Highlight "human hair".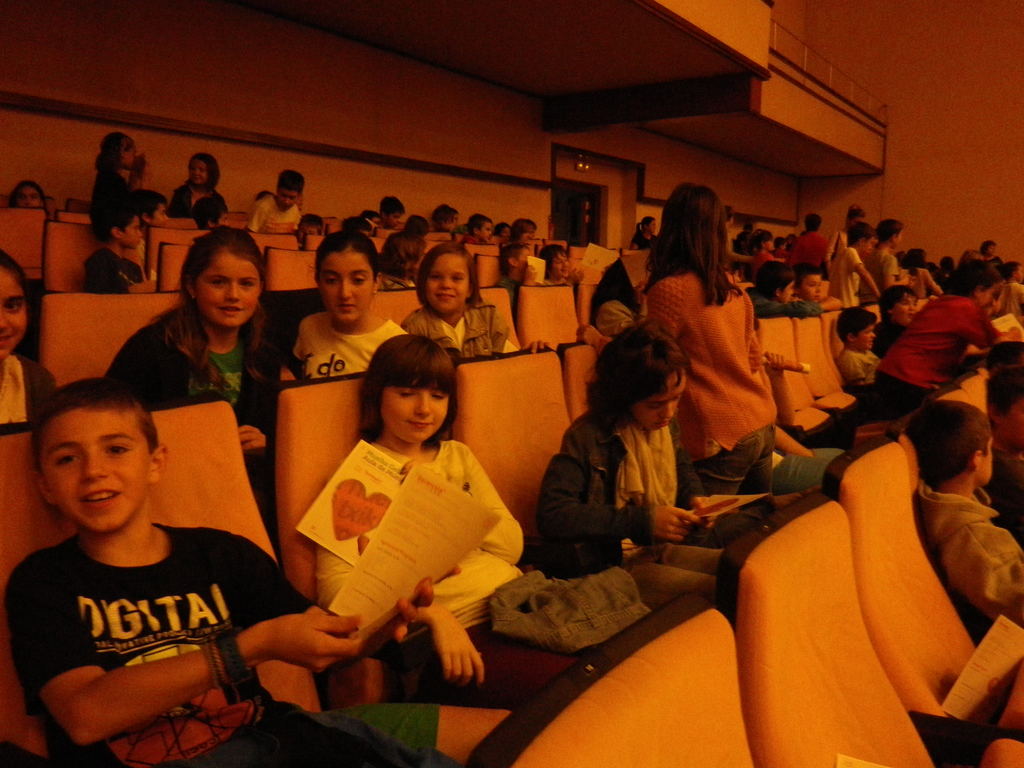
Highlighted region: region(0, 250, 25, 297).
